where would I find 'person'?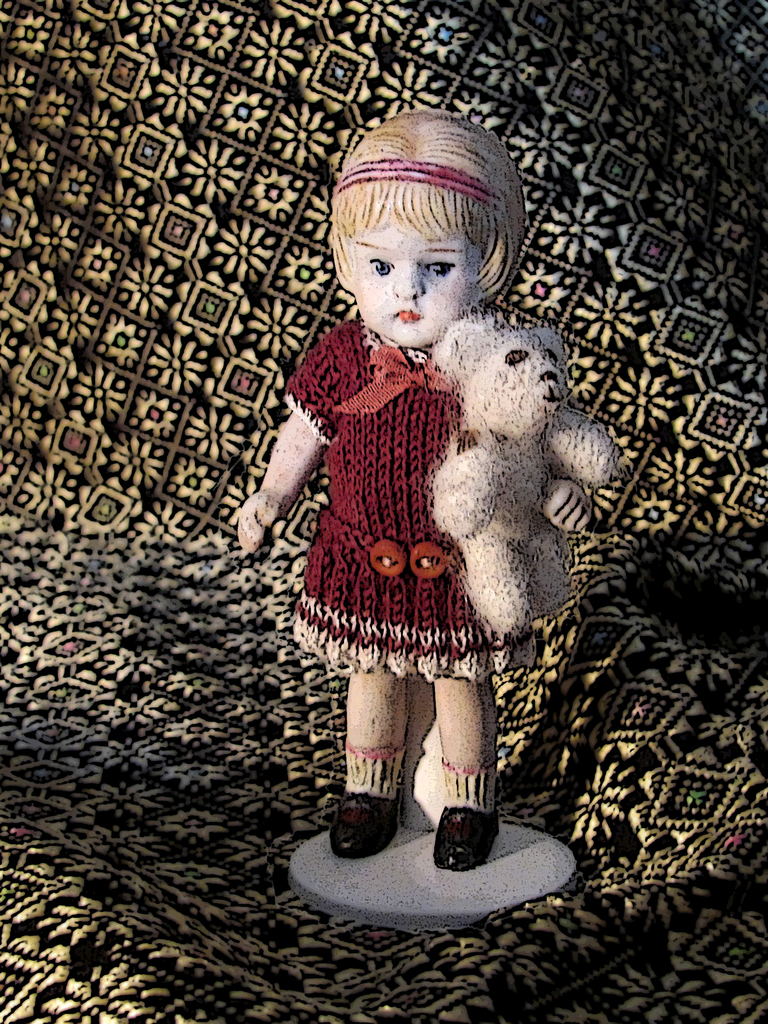
At <region>226, 101, 605, 918</region>.
